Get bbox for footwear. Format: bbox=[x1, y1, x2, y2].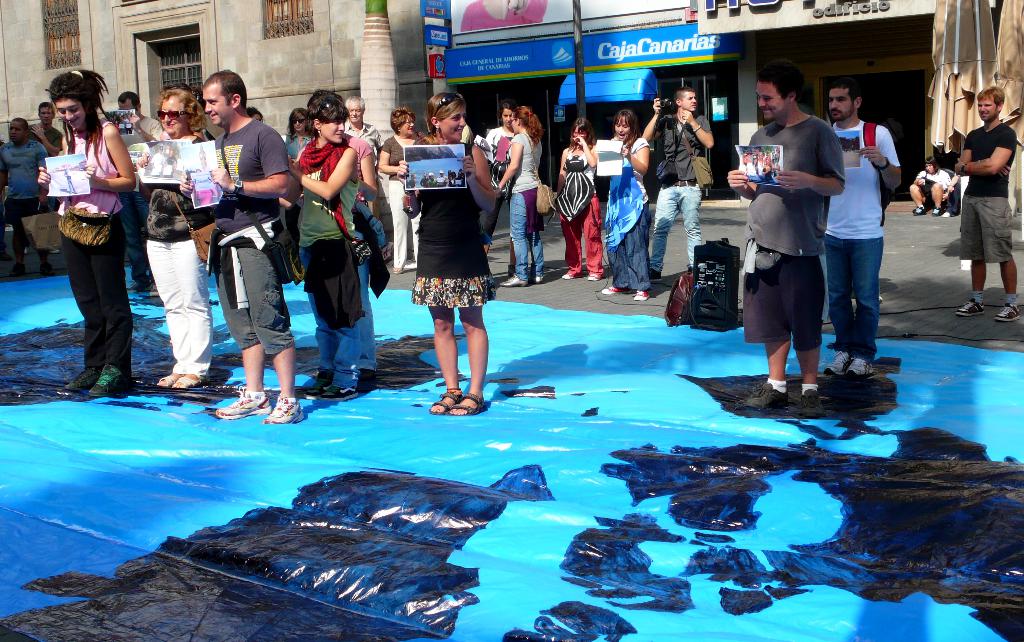
bbox=[823, 351, 852, 376].
